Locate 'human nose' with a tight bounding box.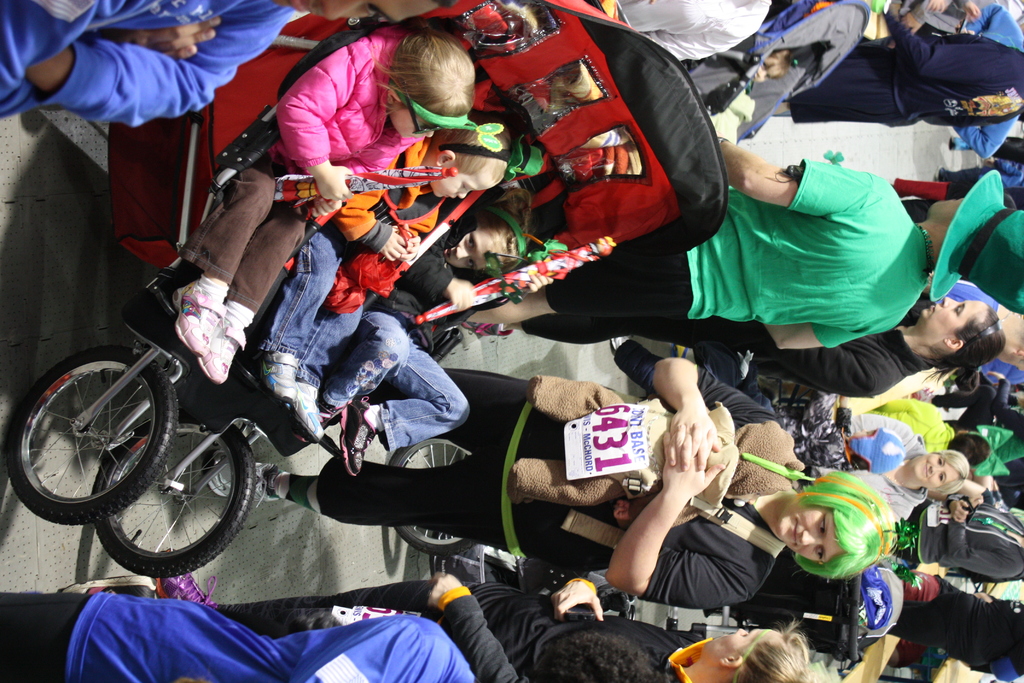
detection(733, 627, 746, 634).
